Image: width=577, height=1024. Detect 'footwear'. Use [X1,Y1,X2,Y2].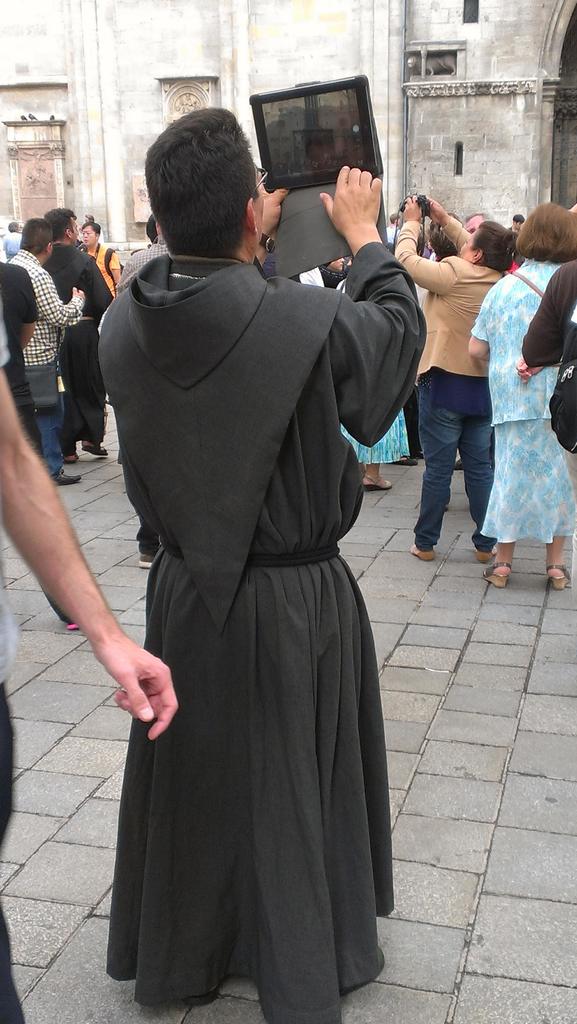
[136,552,163,568].
